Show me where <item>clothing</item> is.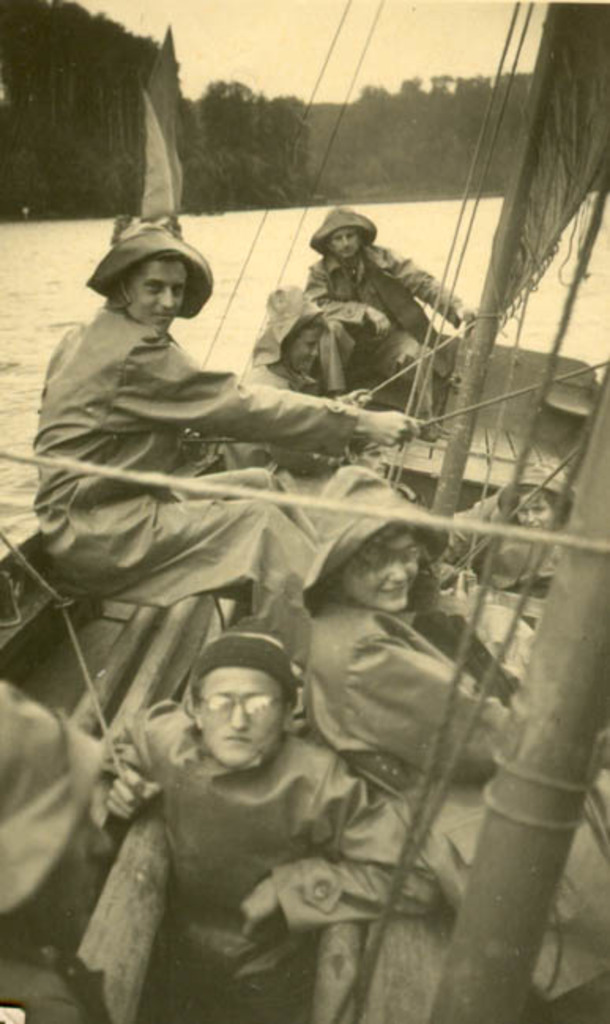
<item>clothing</item> is at bbox(20, 214, 276, 614).
